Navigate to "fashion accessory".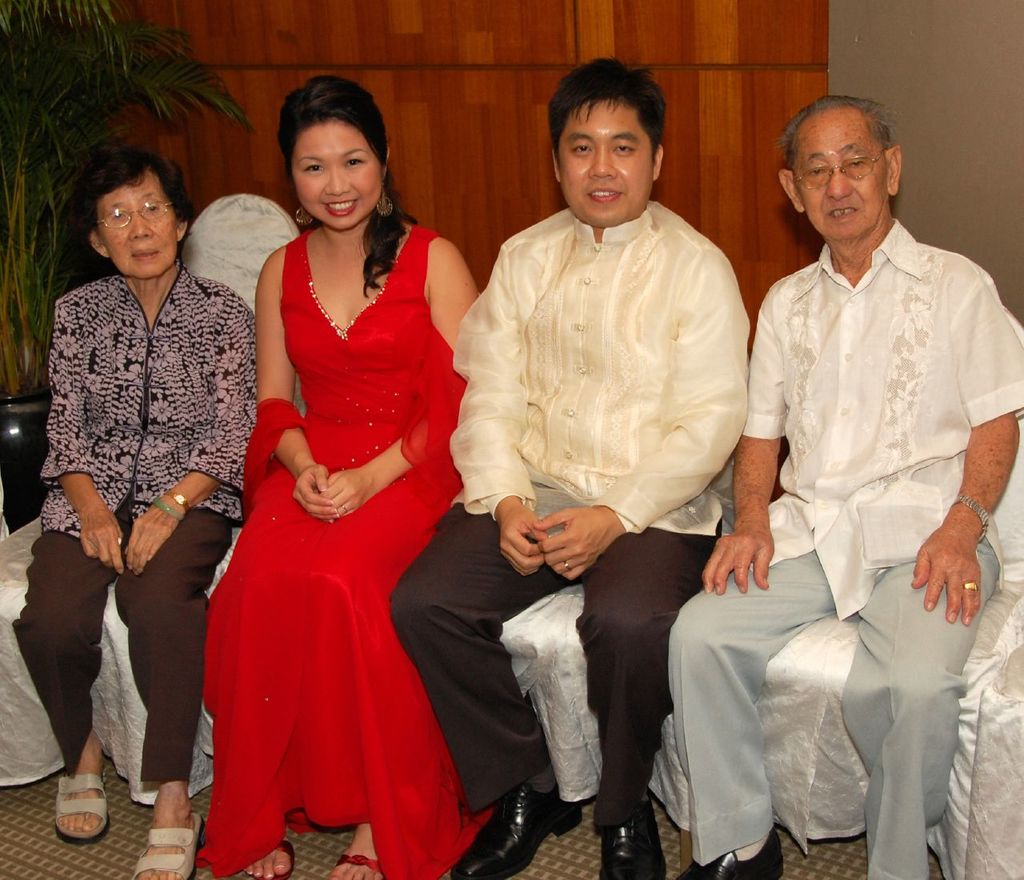
Navigation target: x1=50 y1=771 x2=110 y2=846.
